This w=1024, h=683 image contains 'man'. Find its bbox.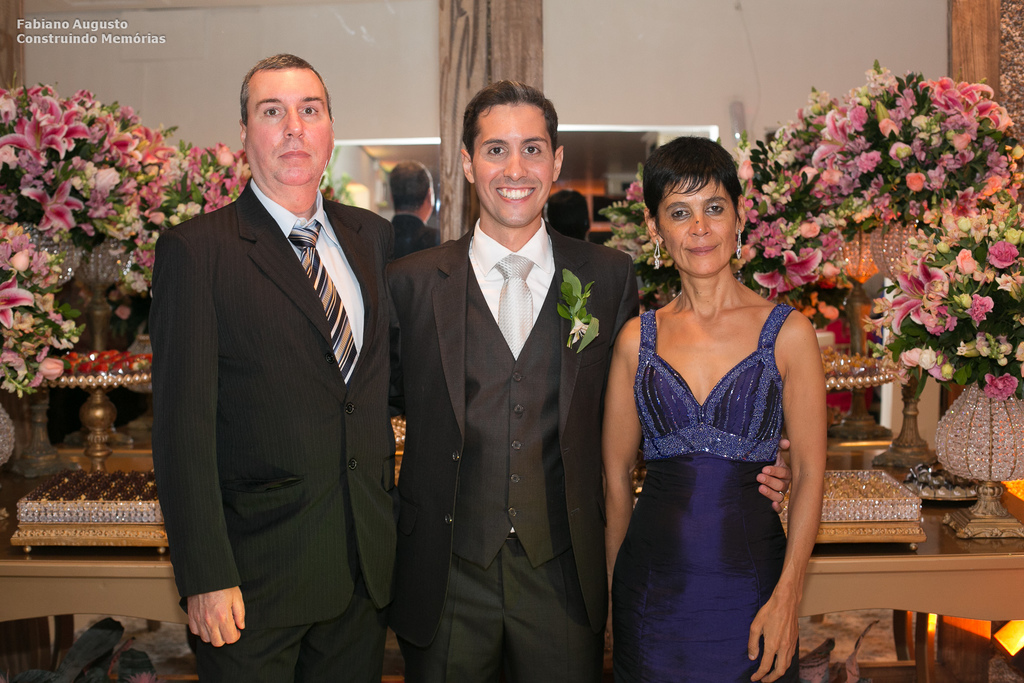
x1=156 y1=50 x2=433 y2=682.
